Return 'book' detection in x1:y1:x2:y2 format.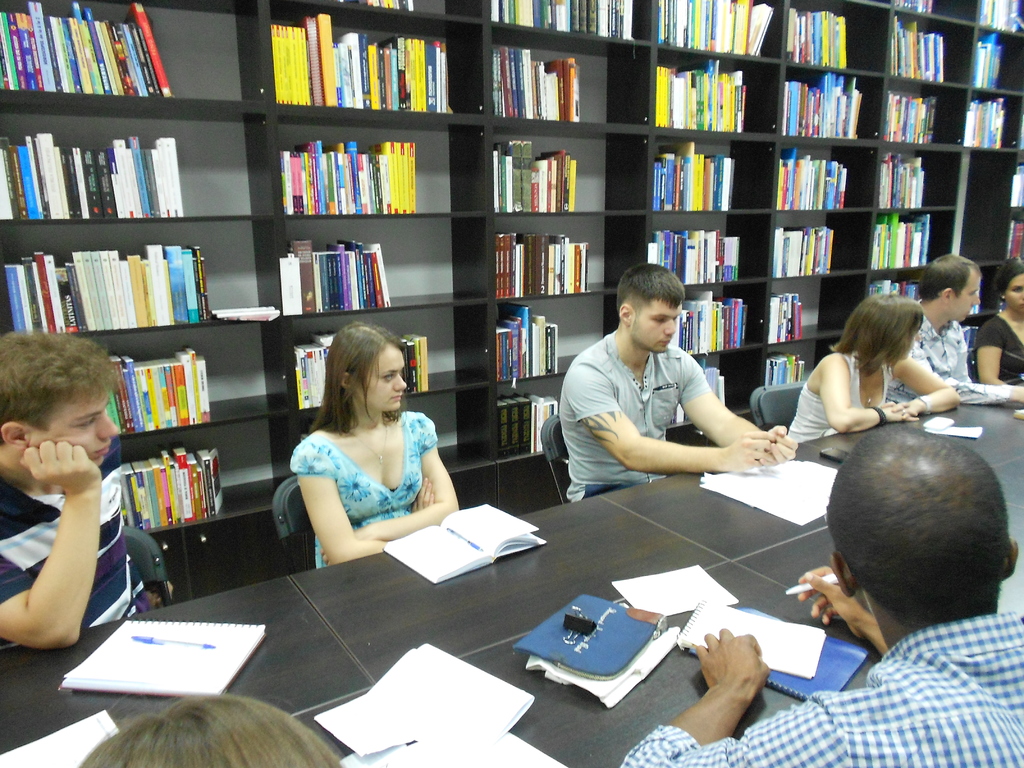
209:303:275:314.
